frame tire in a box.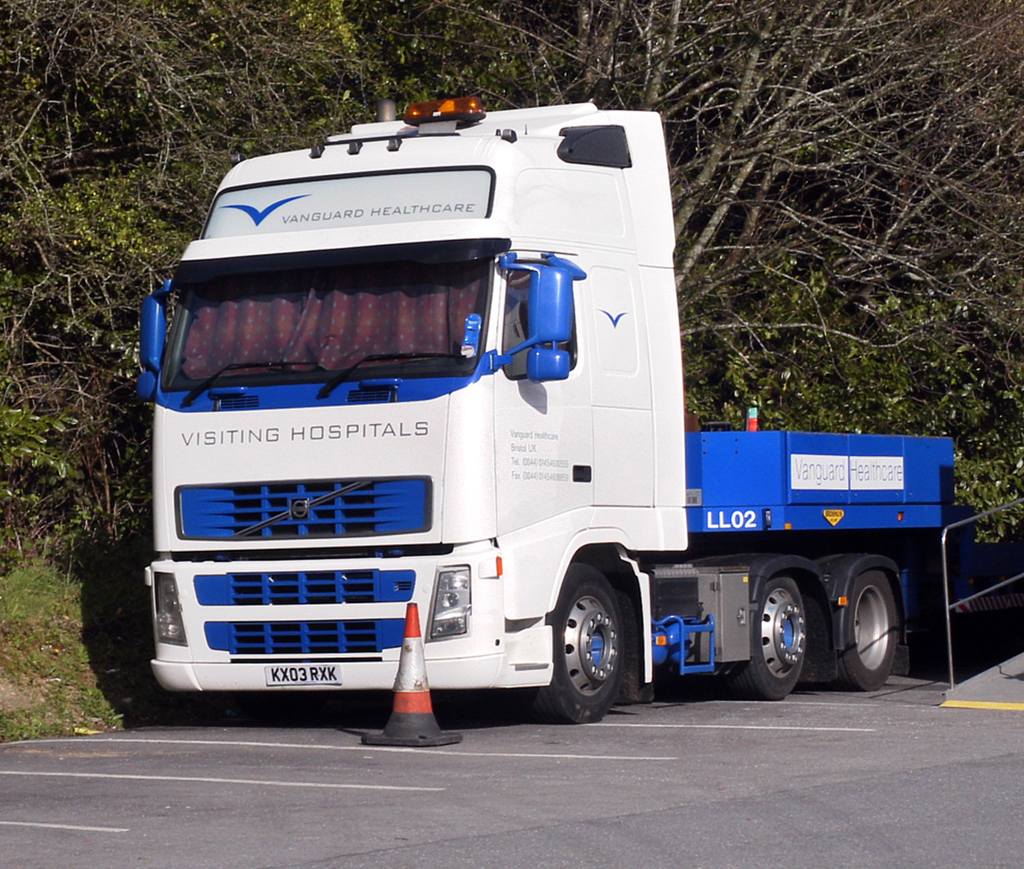
detection(729, 572, 809, 700).
